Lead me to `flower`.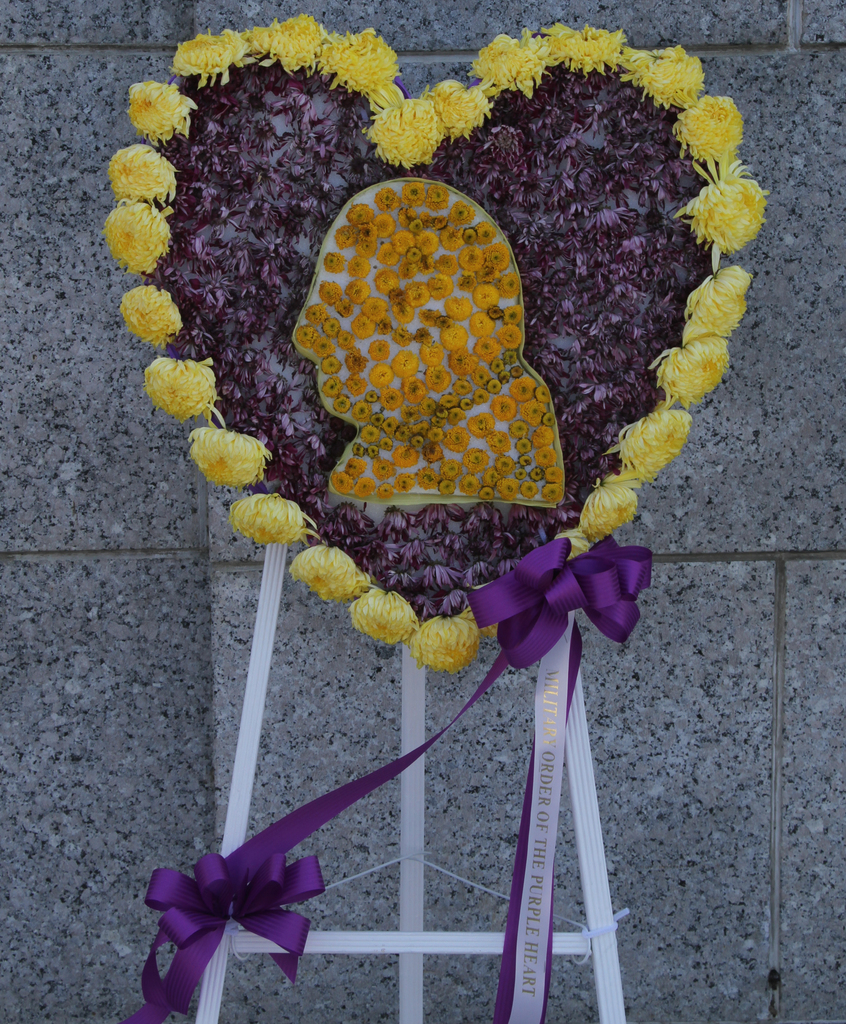
Lead to [104,197,170,279].
